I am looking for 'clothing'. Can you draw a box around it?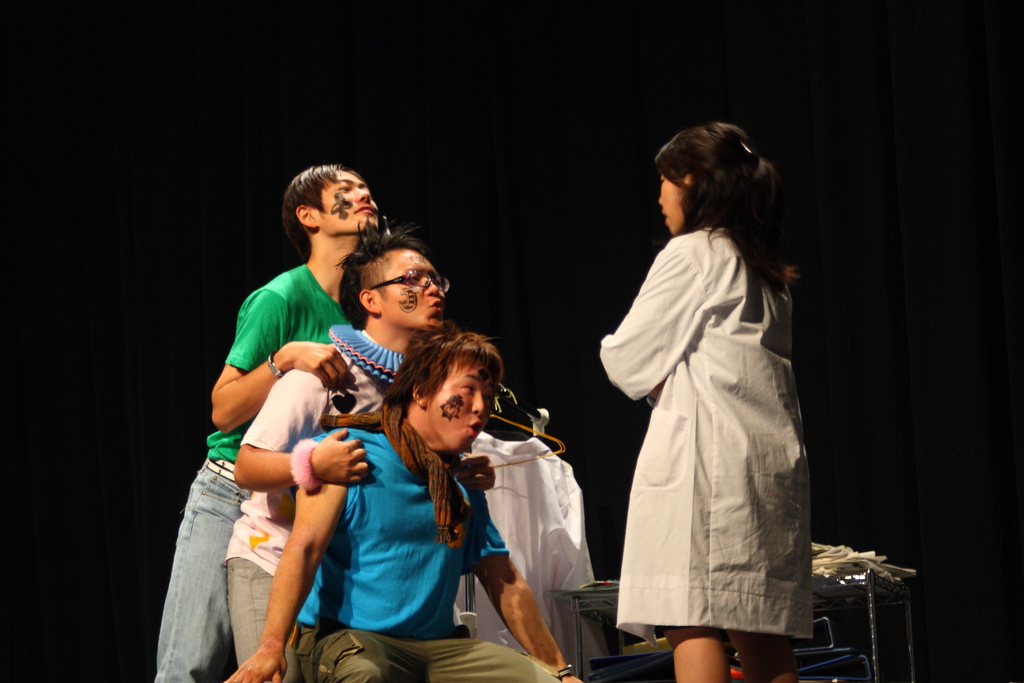
Sure, the bounding box is detection(227, 329, 387, 682).
